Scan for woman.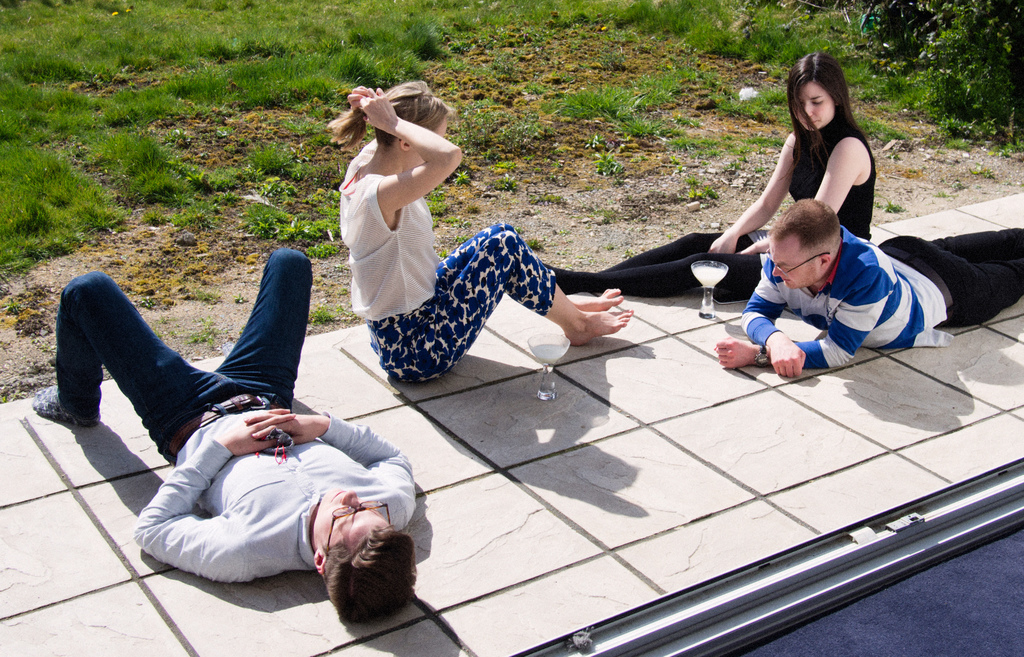
Scan result: [333, 66, 595, 400].
